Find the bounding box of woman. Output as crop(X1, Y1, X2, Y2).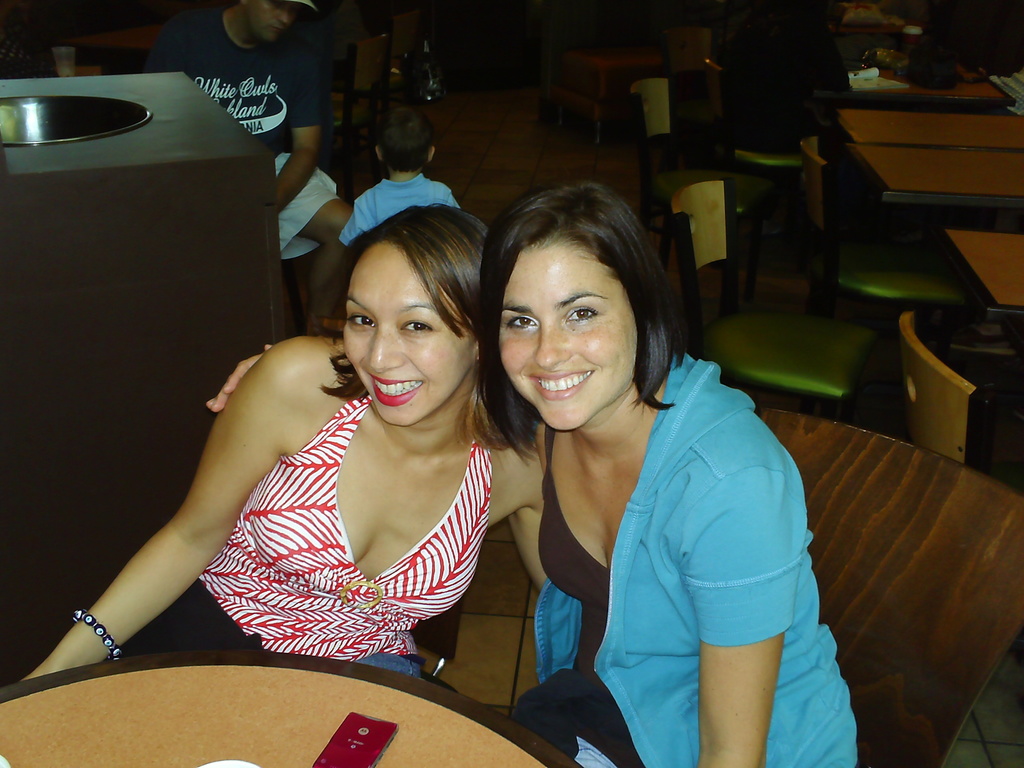
crop(205, 181, 863, 767).
